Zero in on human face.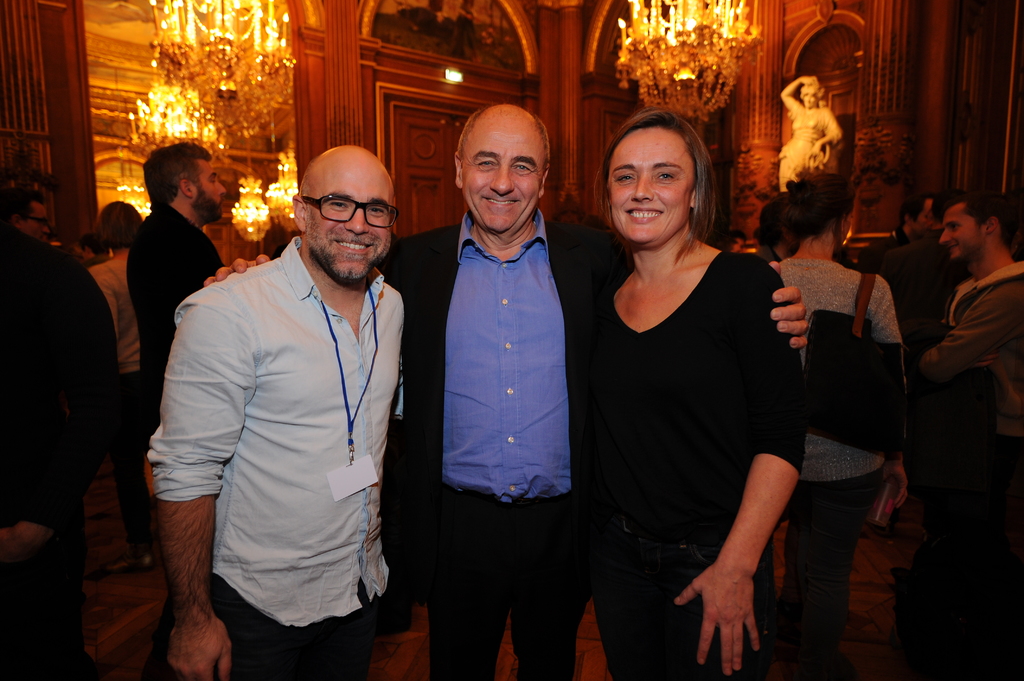
Zeroed in: box(938, 202, 985, 262).
